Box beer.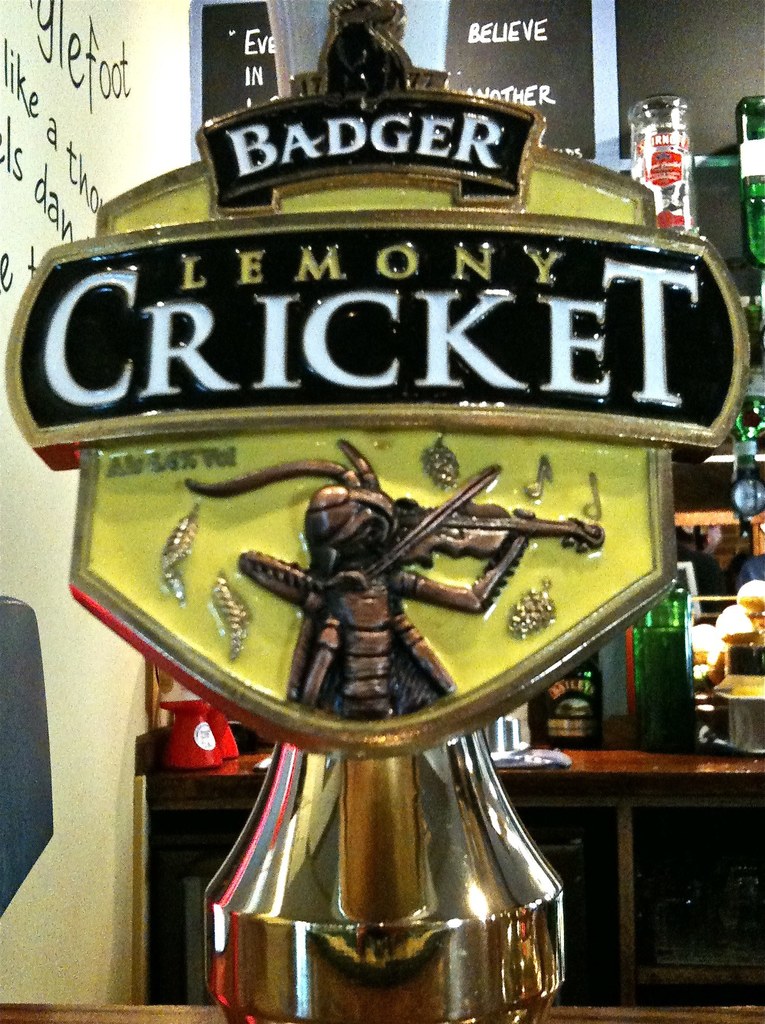
select_region(730, 85, 764, 272).
